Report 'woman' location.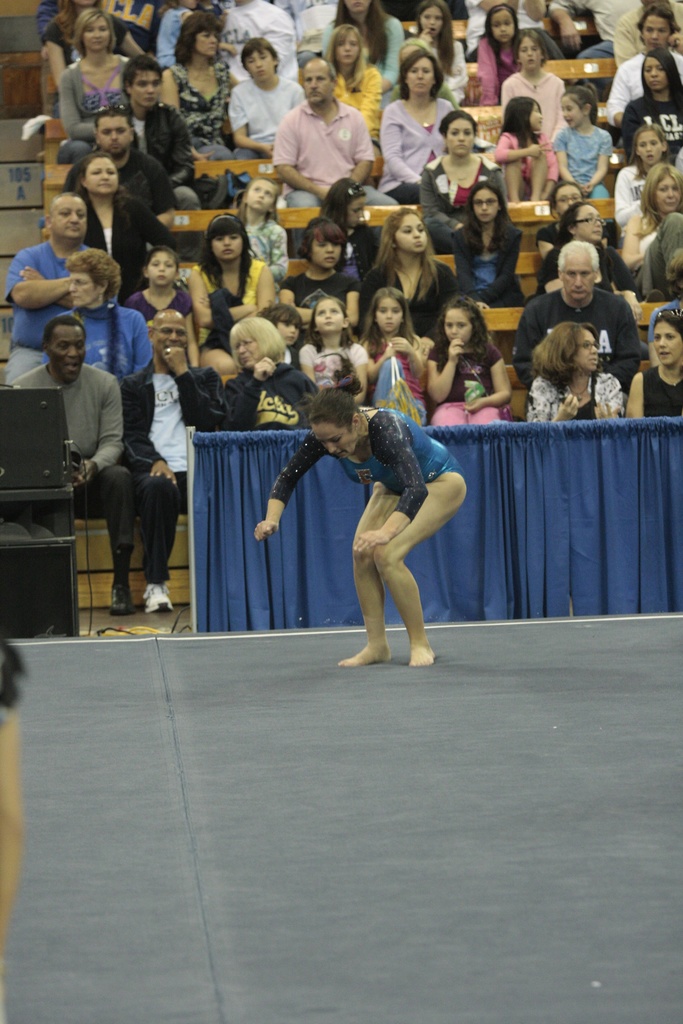
Report: 521,323,630,426.
